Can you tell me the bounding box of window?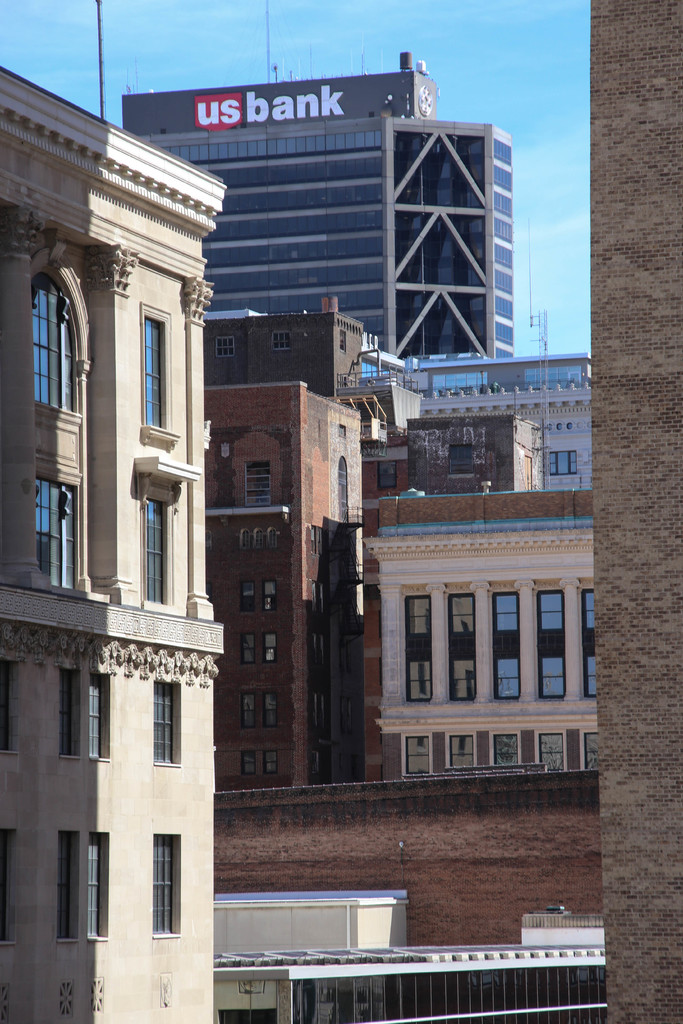
bbox(341, 330, 350, 356).
